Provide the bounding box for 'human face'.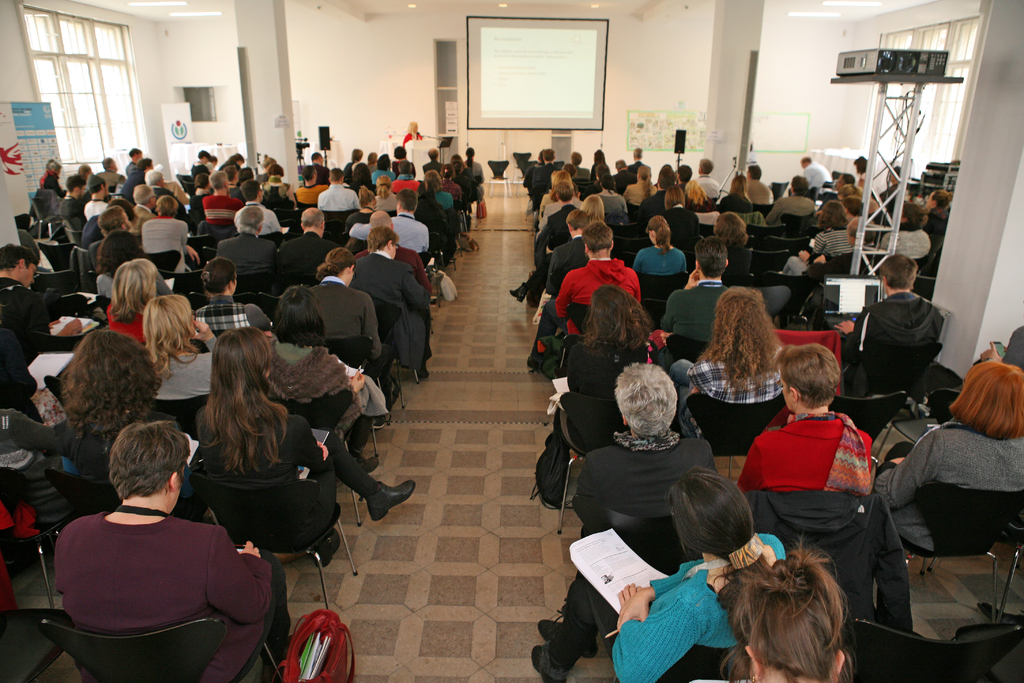
[391,243,397,259].
